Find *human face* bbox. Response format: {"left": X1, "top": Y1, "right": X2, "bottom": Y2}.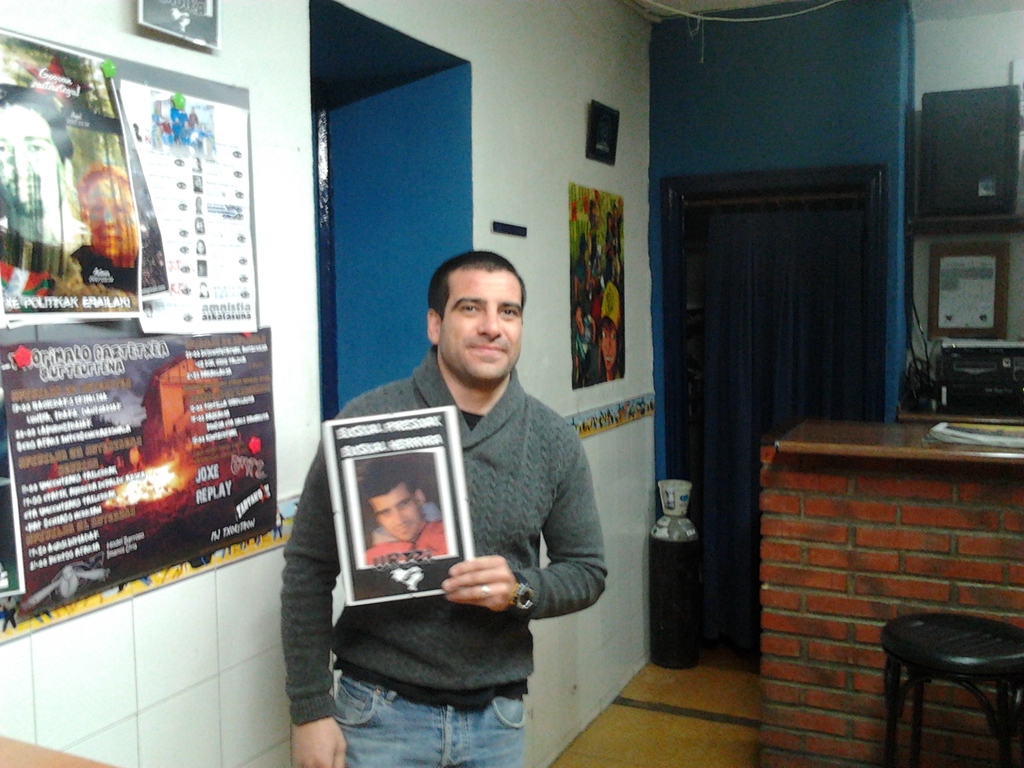
{"left": 369, "top": 481, "right": 424, "bottom": 545}.
